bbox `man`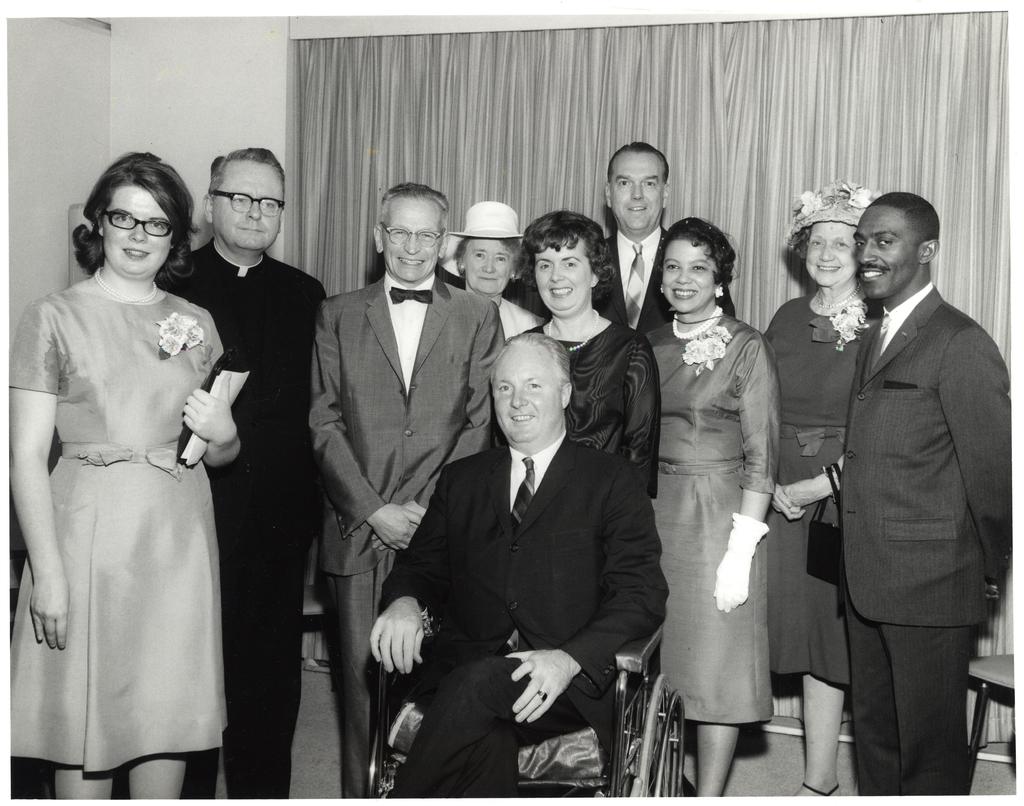
308, 180, 505, 805
